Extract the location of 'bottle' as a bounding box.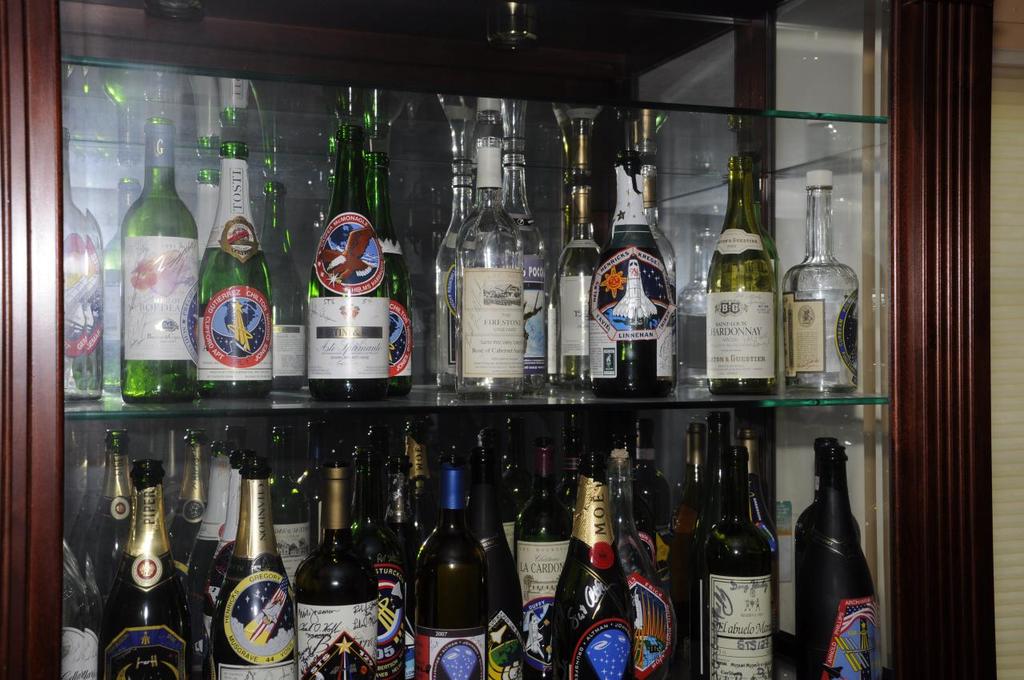
select_region(502, 153, 546, 393).
